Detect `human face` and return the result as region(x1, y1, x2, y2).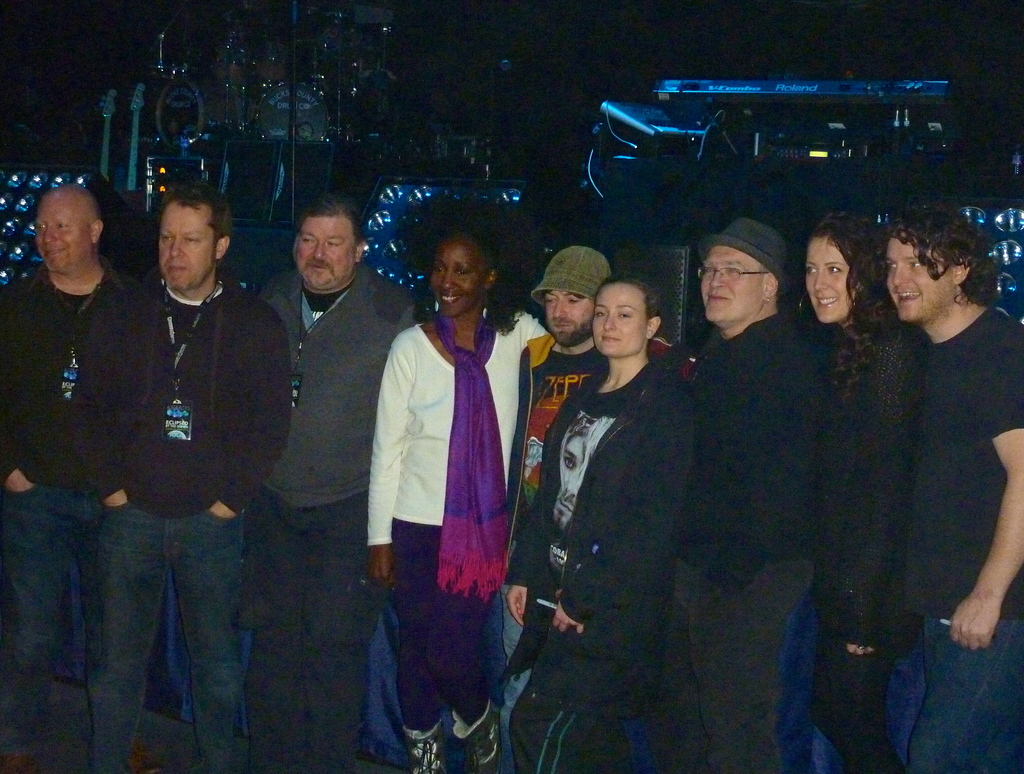
region(426, 243, 478, 316).
